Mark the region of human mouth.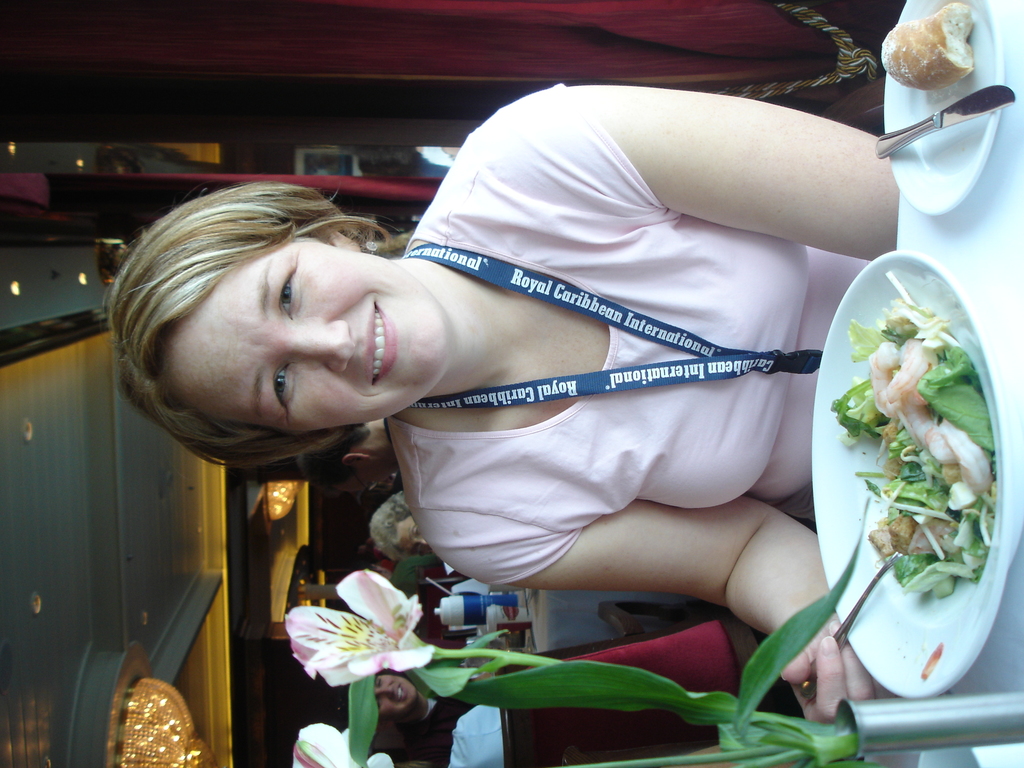
Region: 397, 685, 406, 701.
